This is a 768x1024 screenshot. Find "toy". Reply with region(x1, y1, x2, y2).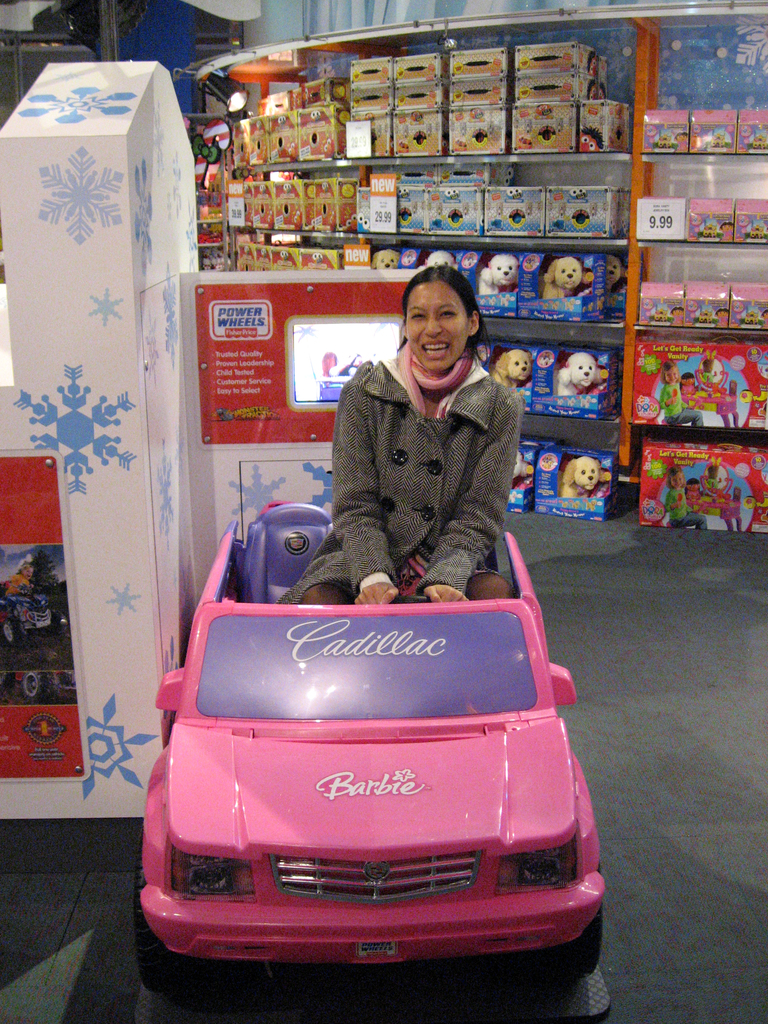
region(686, 198, 735, 242).
